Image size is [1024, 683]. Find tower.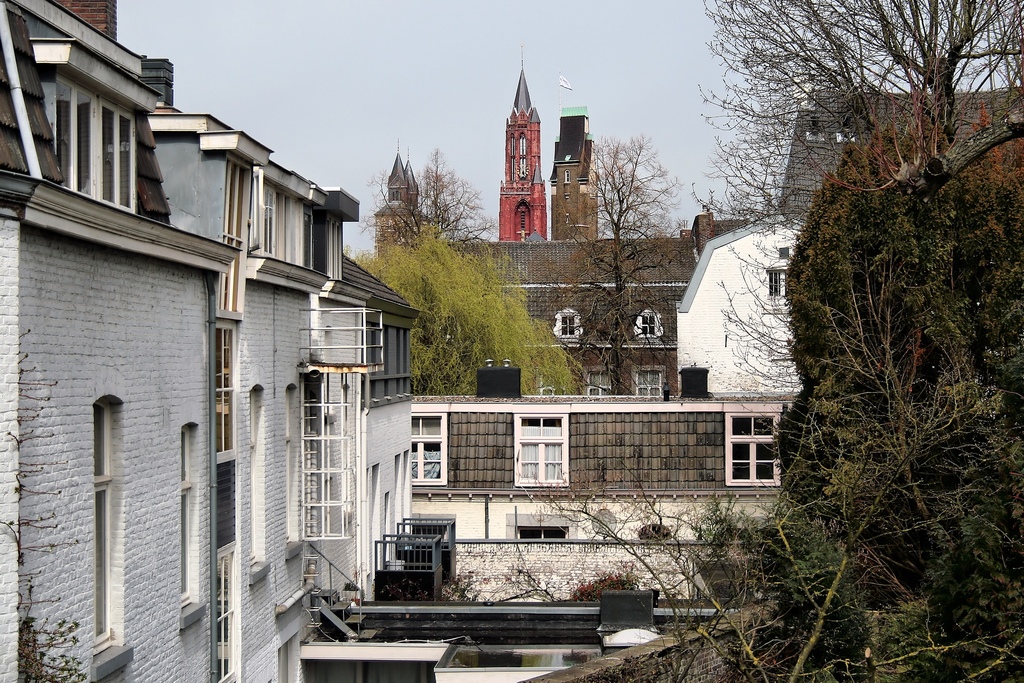
{"left": 552, "top": 103, "right": 599, "bottom": 247}.
